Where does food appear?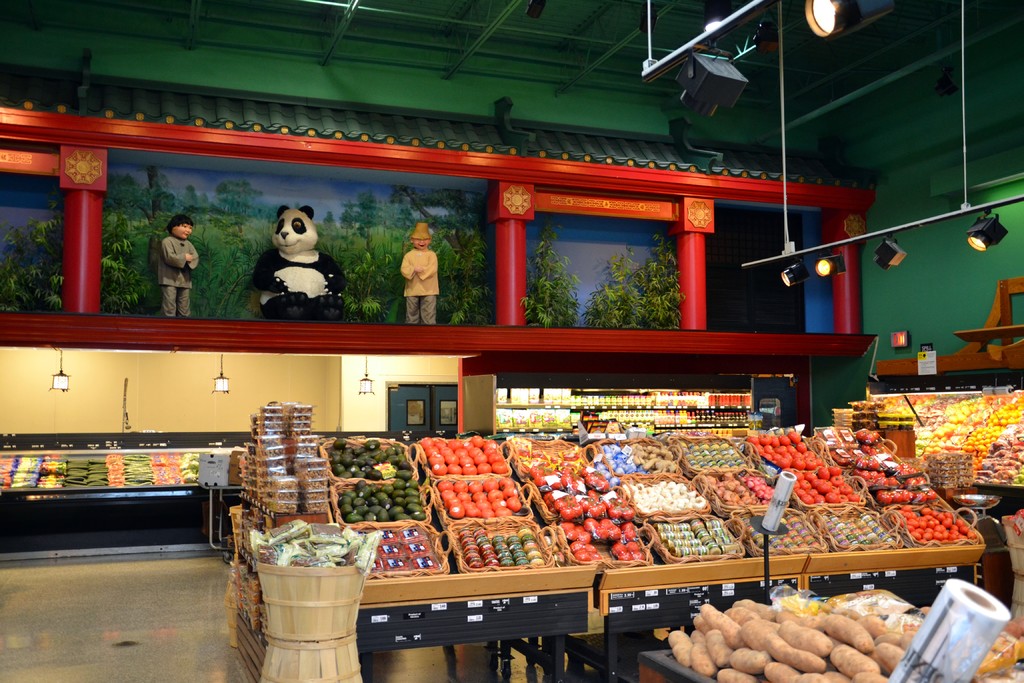
Appears at left=665, top=597, right=916, bottom=682.
